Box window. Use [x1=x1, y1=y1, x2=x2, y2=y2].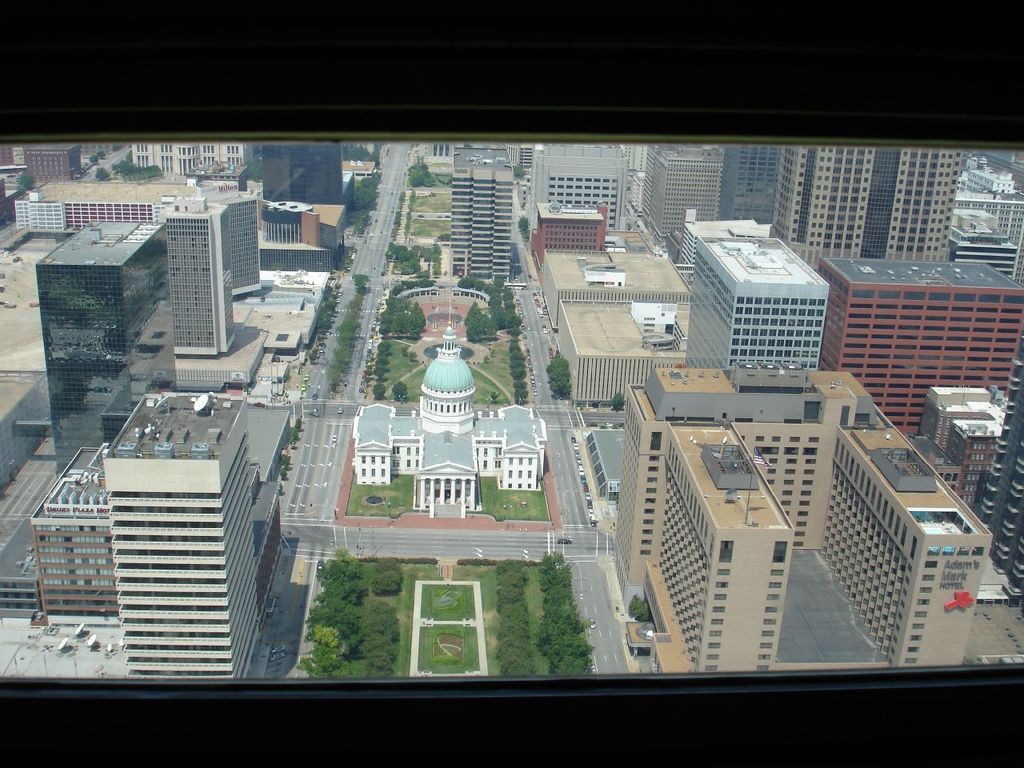
[x1=706, y1=640, x2=720, y2=650].
